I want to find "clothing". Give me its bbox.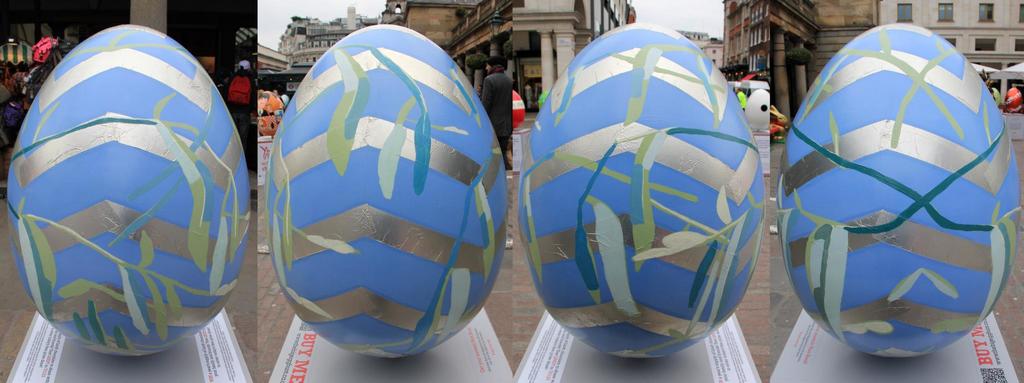
15/298/263/382.
